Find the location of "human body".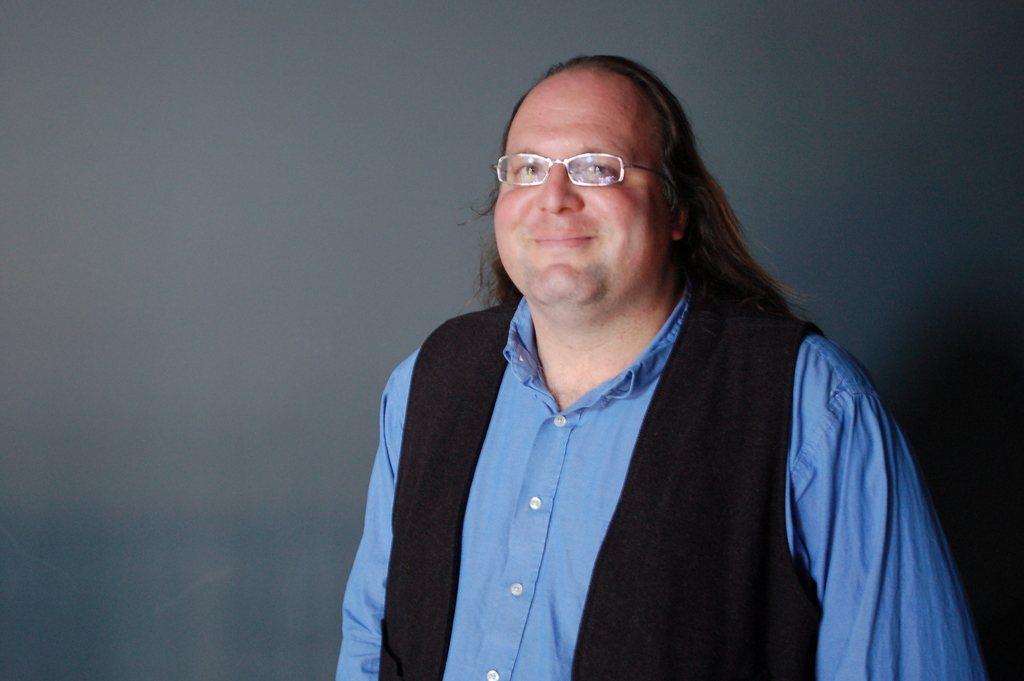
Location: (x1=327, y1=40, x2=978, y2=680).
